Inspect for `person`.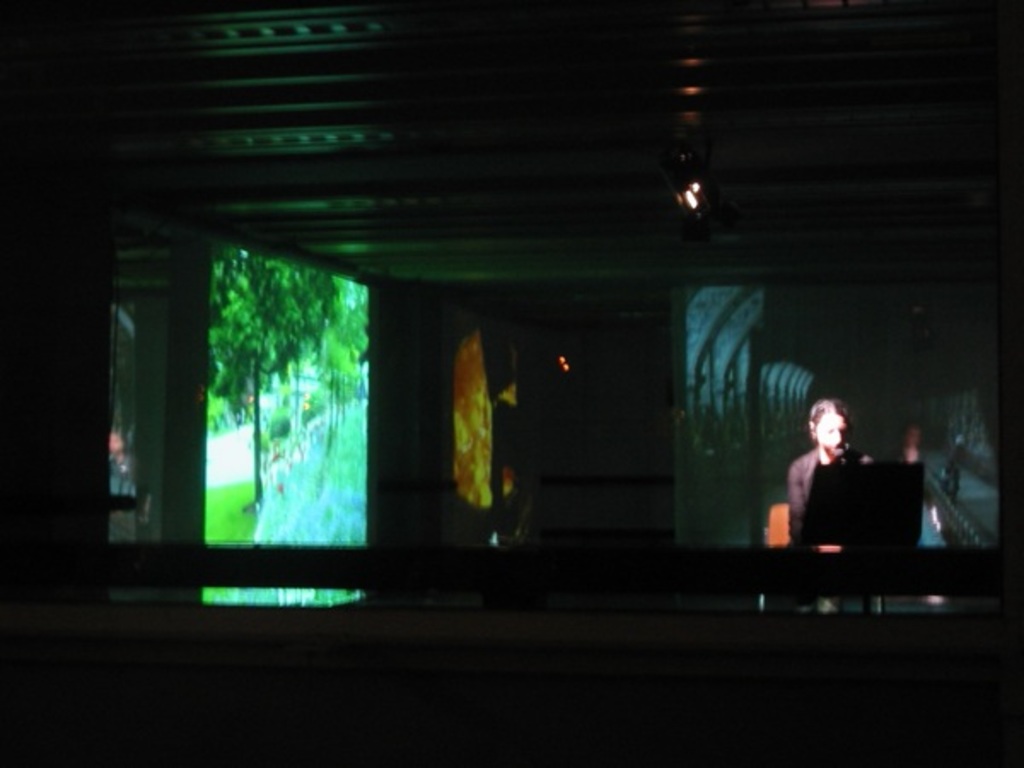
Inspection: bbox=[785, 386, 898, 573].
